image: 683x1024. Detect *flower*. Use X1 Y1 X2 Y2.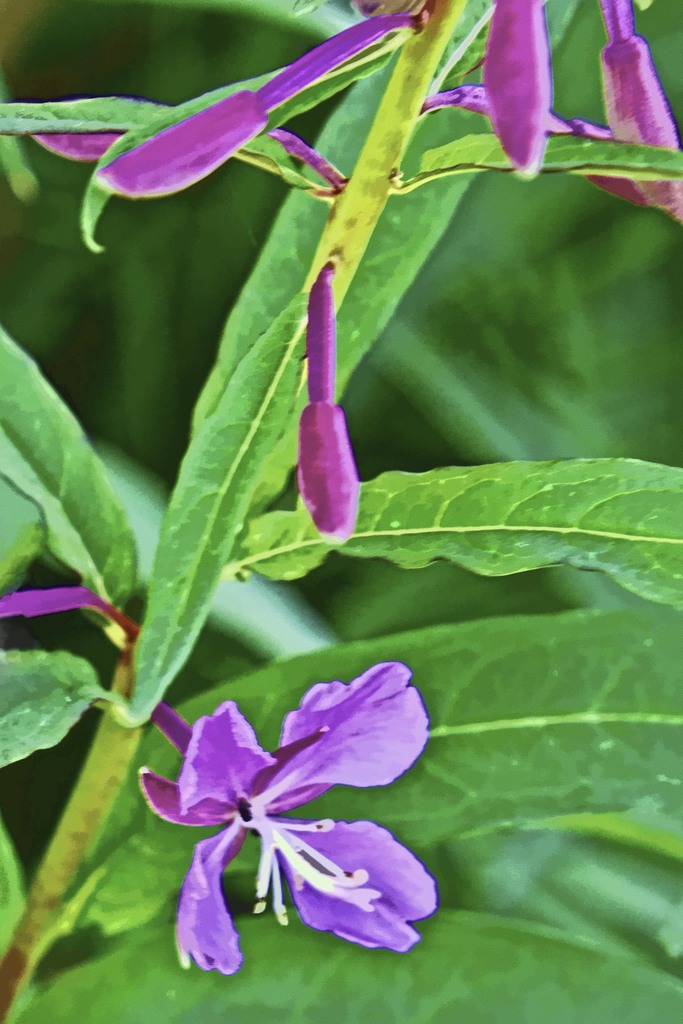
479 0 552 181.
